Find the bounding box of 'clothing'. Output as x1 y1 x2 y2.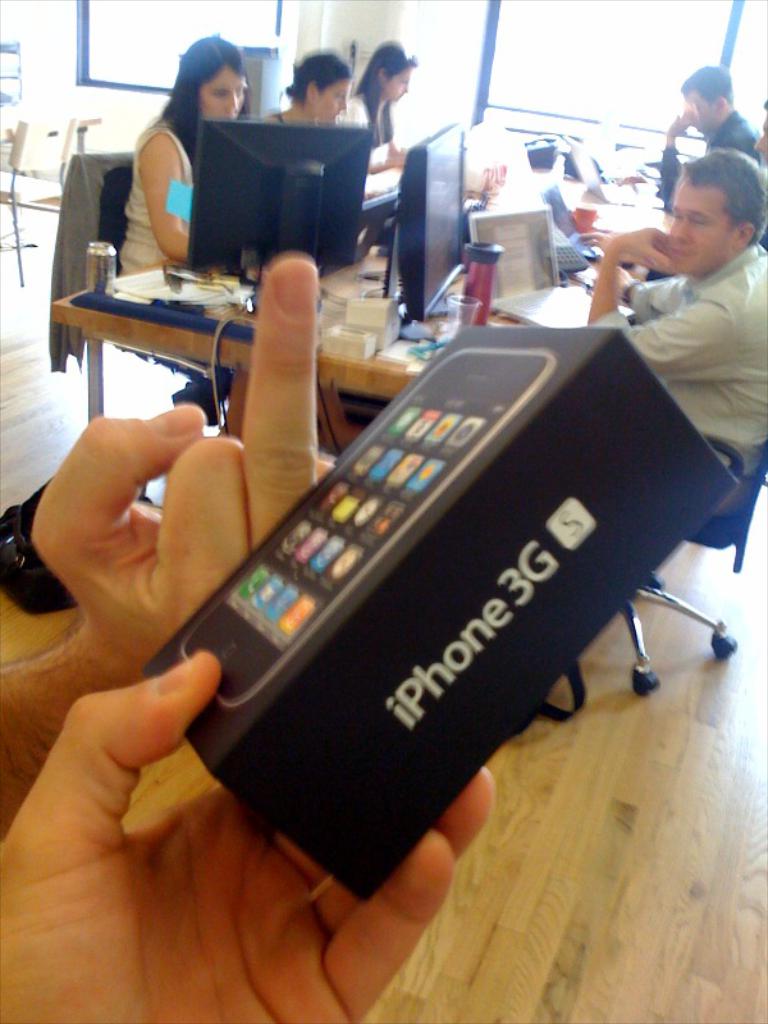
664 119 763 204.
